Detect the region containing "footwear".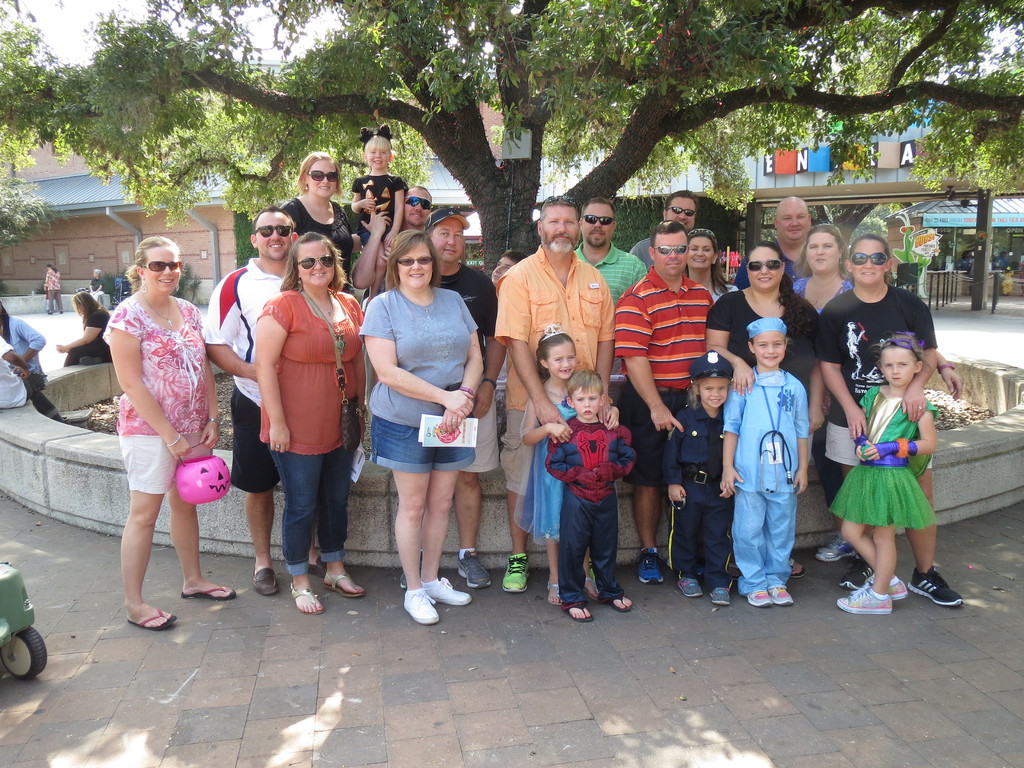
502, 554, 529, 593.
